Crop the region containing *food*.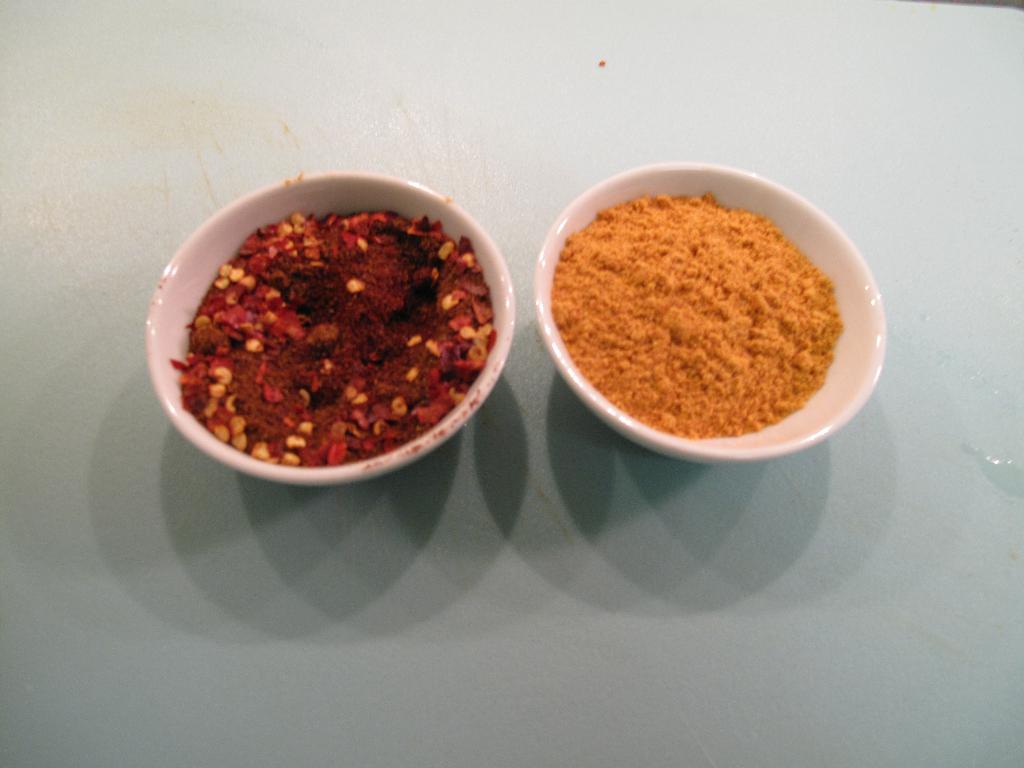
Crop region: (161,172,511,470).
